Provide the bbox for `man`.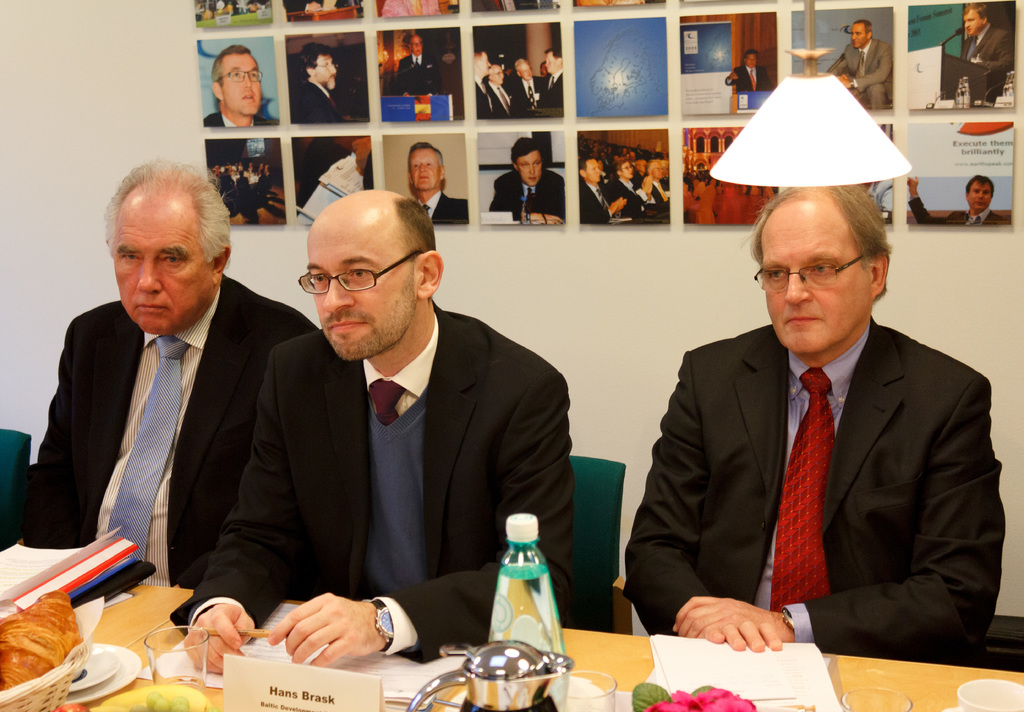
bbox=[623, 187, 1006, 668].
